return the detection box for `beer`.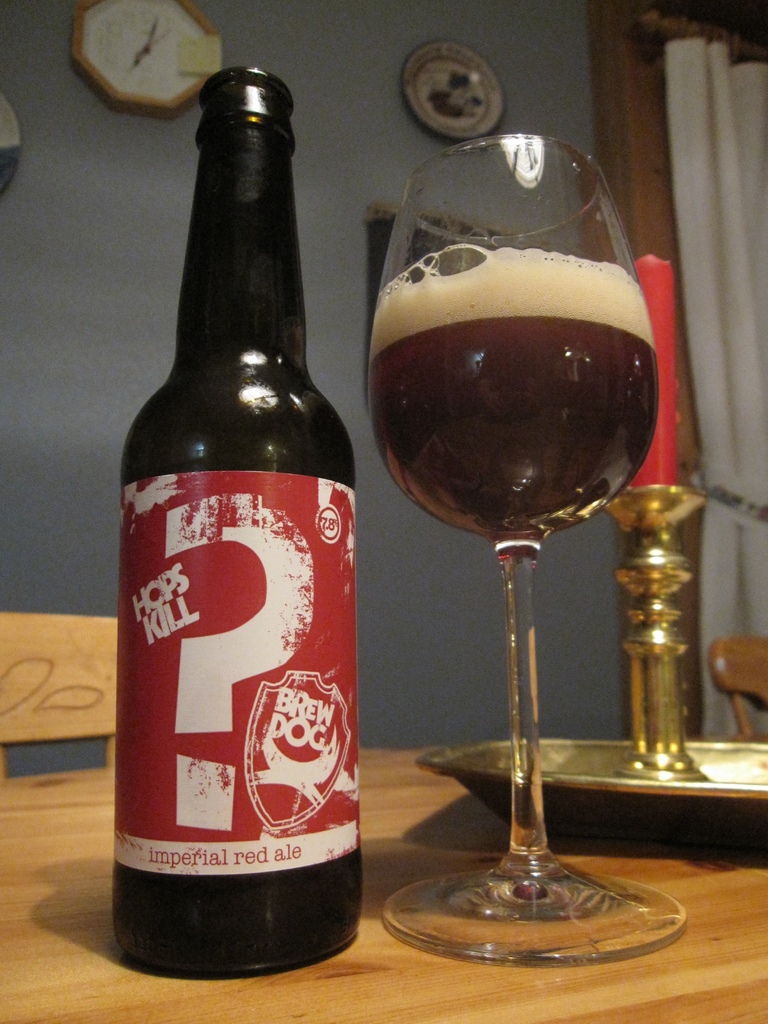
BBox(371, 249, 658, 547).
